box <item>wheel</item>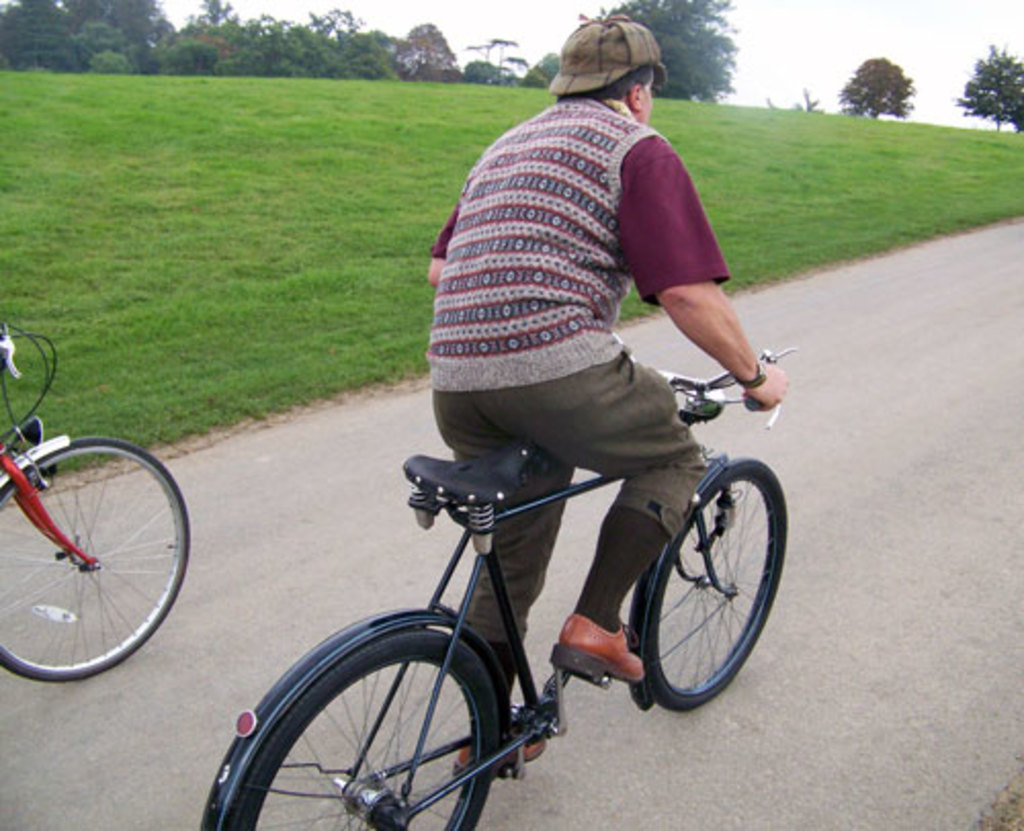
[213, 637, 506, 829]
